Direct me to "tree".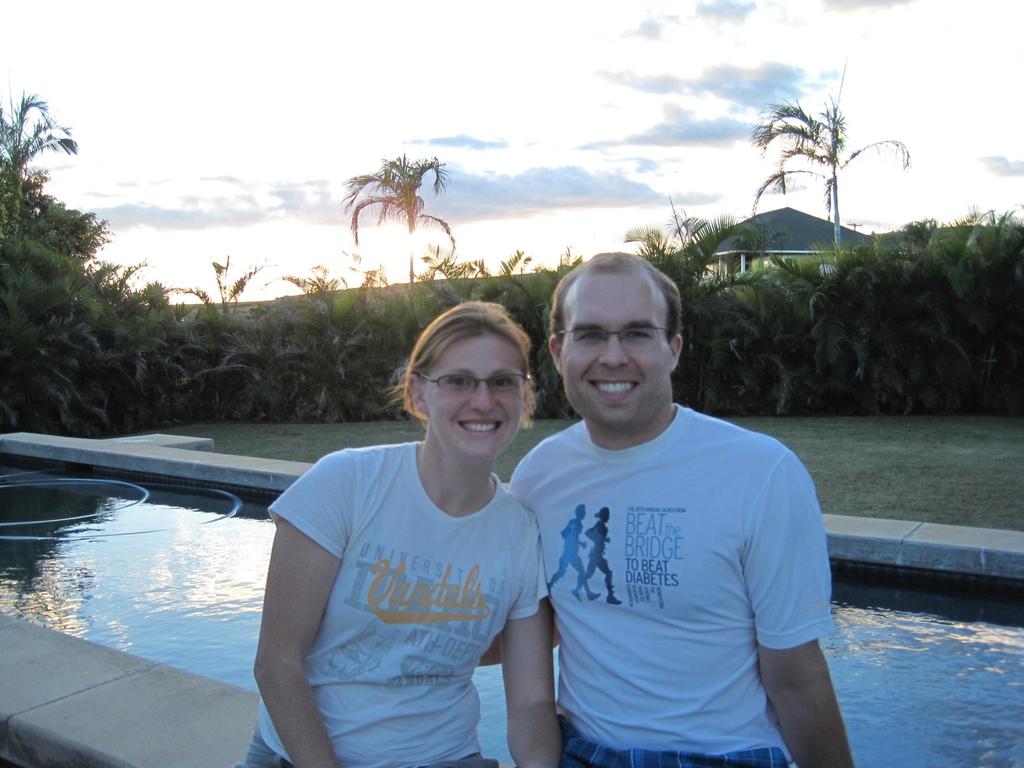
Direction: 612:206:744:407.
